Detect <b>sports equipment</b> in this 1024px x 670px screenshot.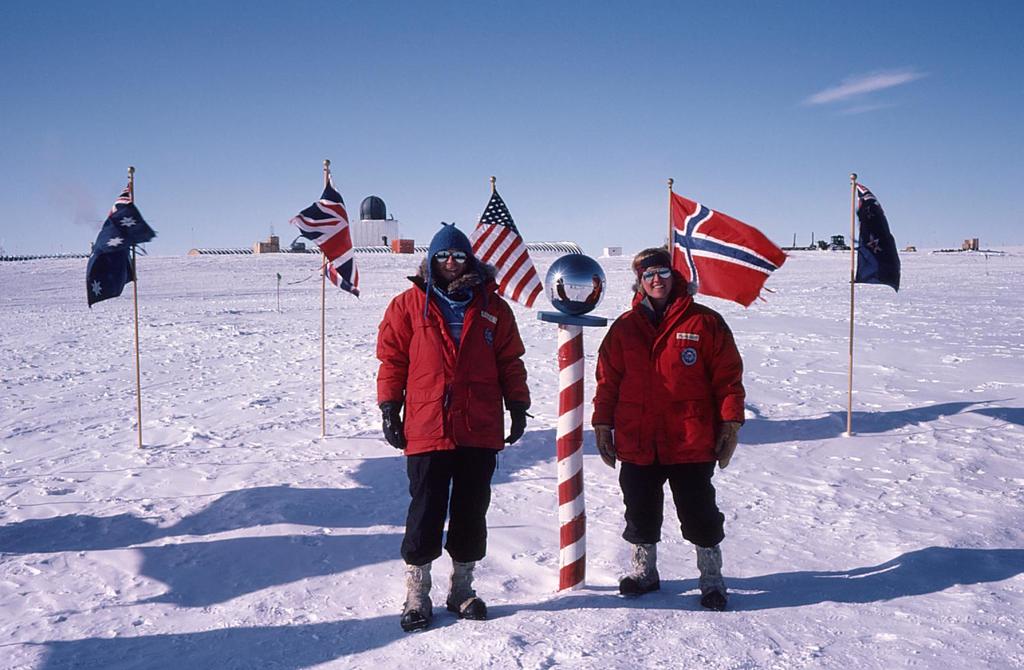
Detection: [396, 564, 439, 636].
